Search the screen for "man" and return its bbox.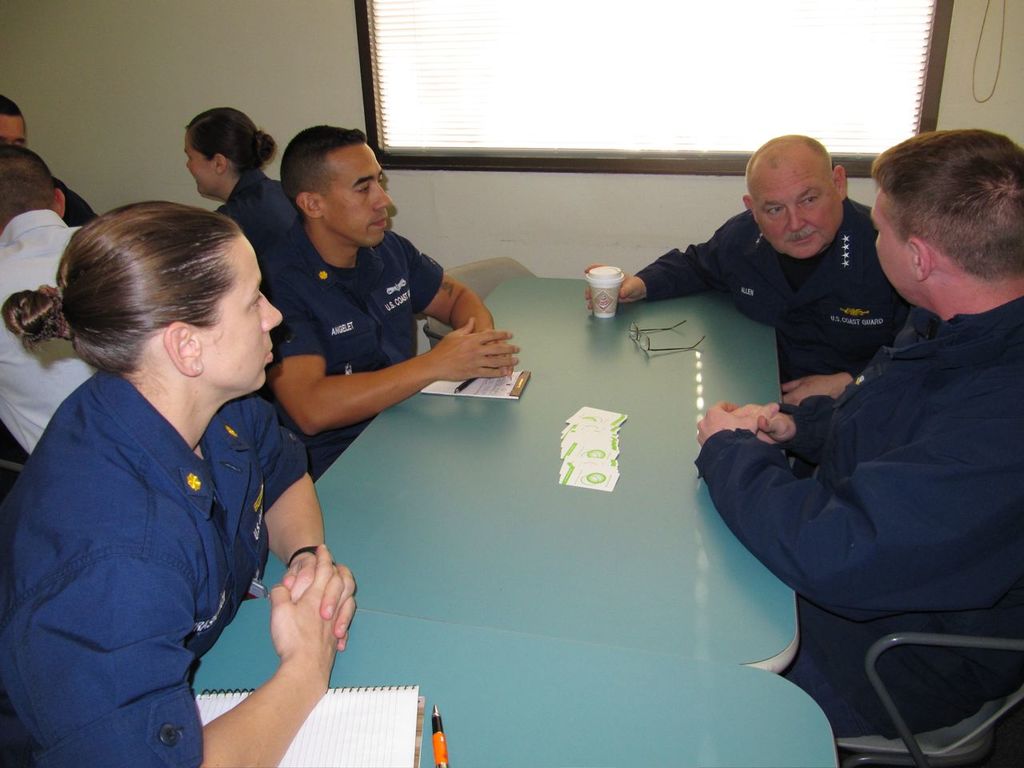
Found: x1=261 y1=123 x2=522 y2=479.
